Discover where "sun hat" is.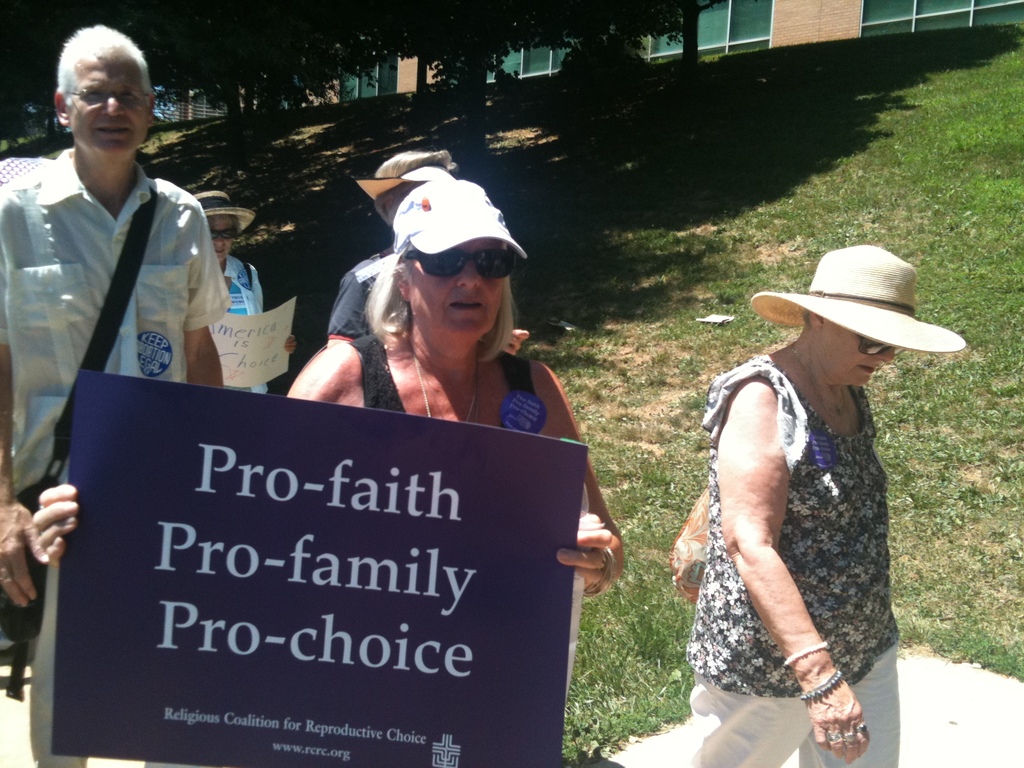
Discovered at bbox=(192, 188, 260, 239).
